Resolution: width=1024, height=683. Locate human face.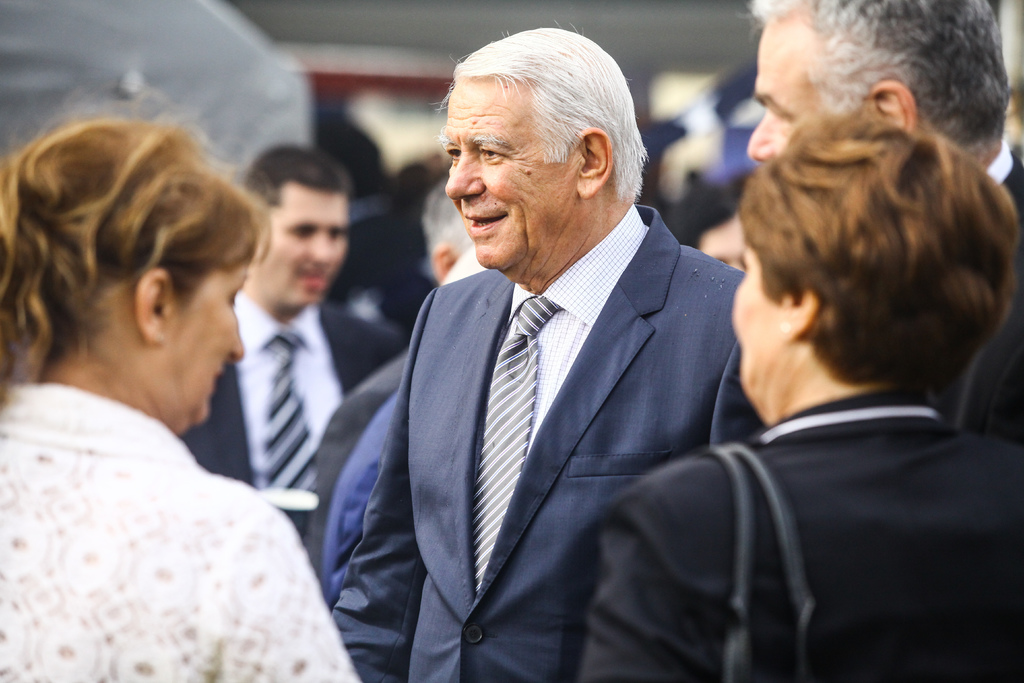
<region>731, 235, 785, 403</region>.
